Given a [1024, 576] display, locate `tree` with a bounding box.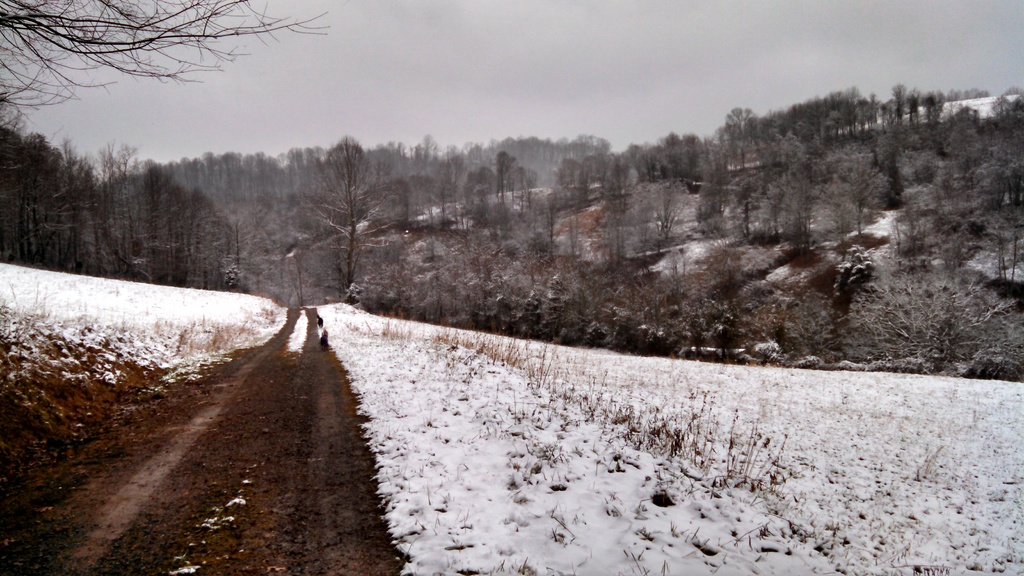
Located: <bbox>0, 0, 347, 167</bbox>.
